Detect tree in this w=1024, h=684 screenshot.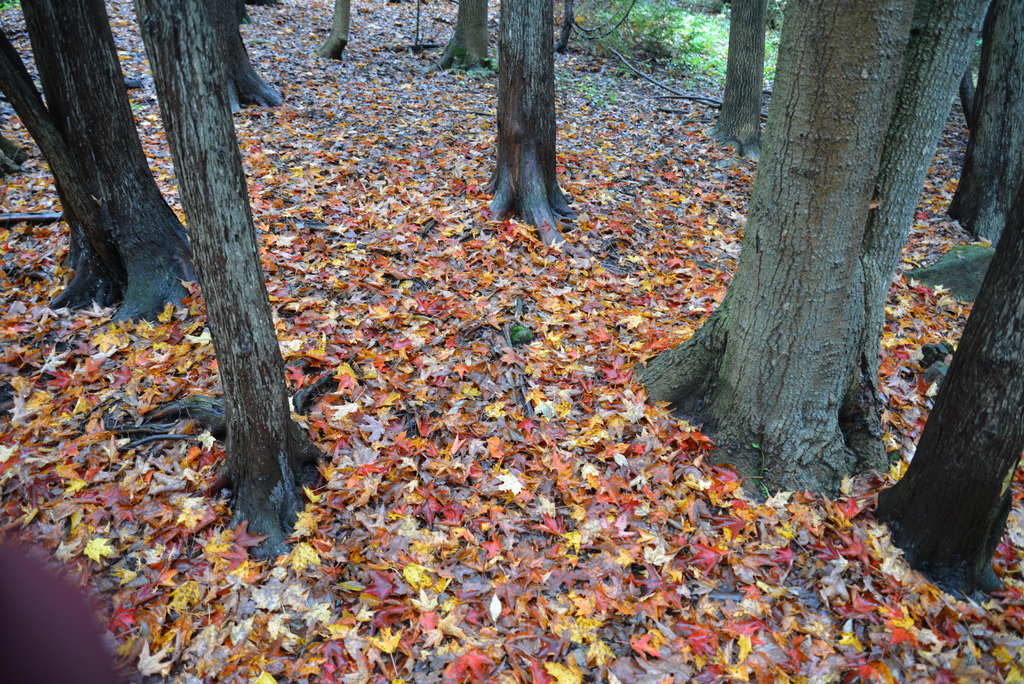
Detection: 125,0,344,562.
